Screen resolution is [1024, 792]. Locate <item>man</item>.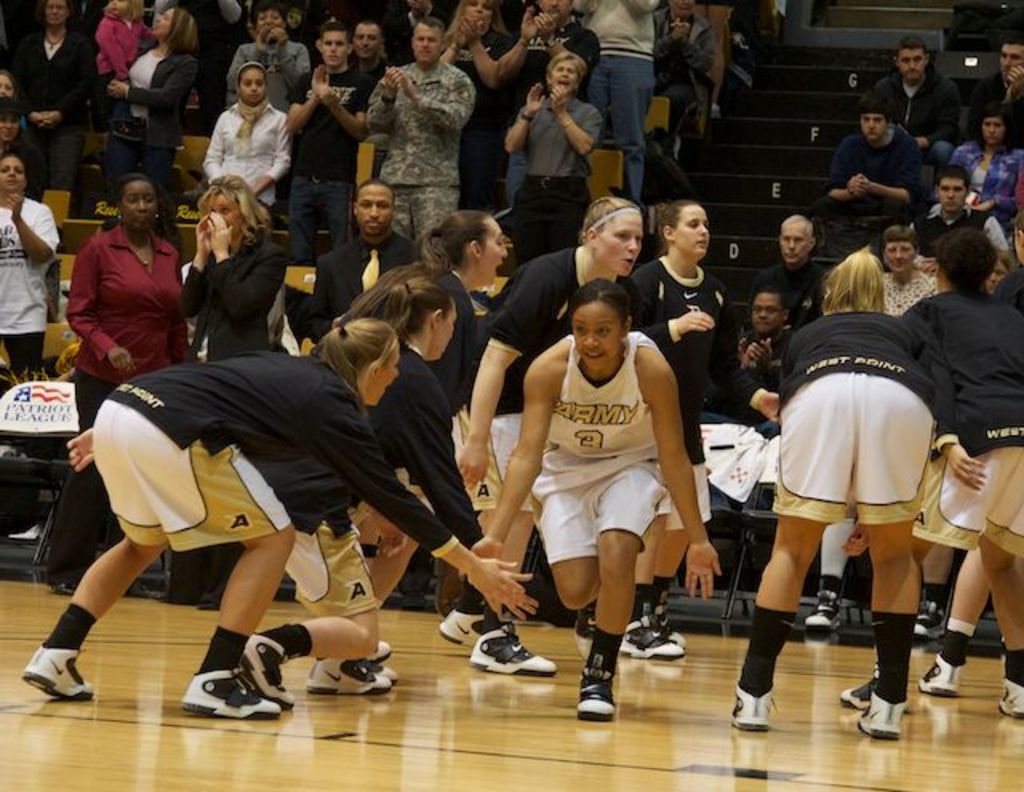
x1=806 y1=102 x2=917 y2=232.
